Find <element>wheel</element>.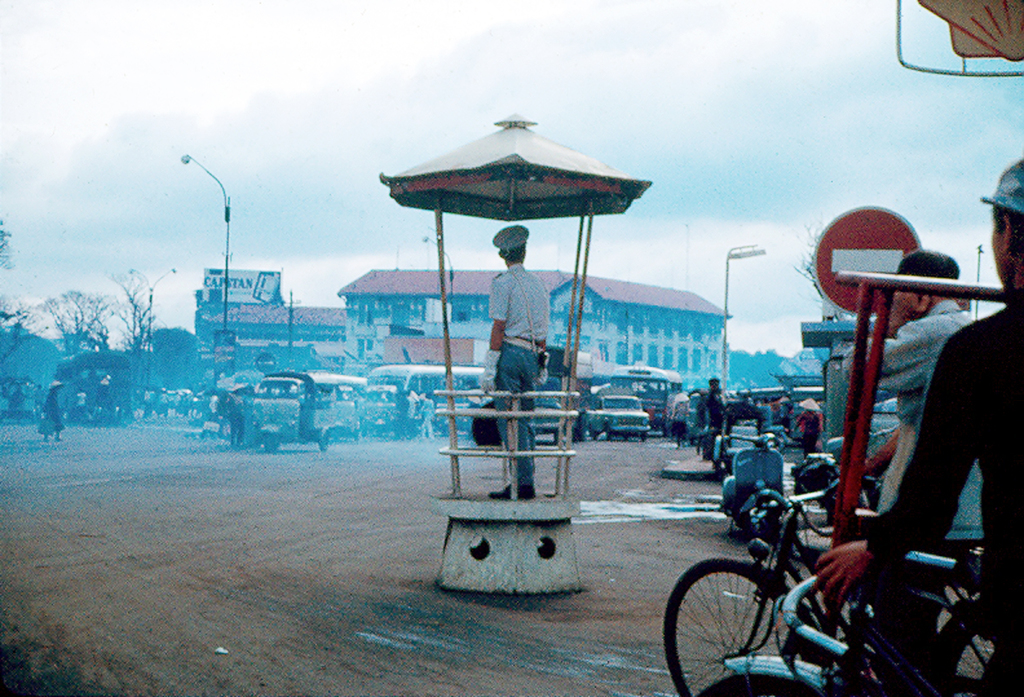
(259, 426, 283, 454).
